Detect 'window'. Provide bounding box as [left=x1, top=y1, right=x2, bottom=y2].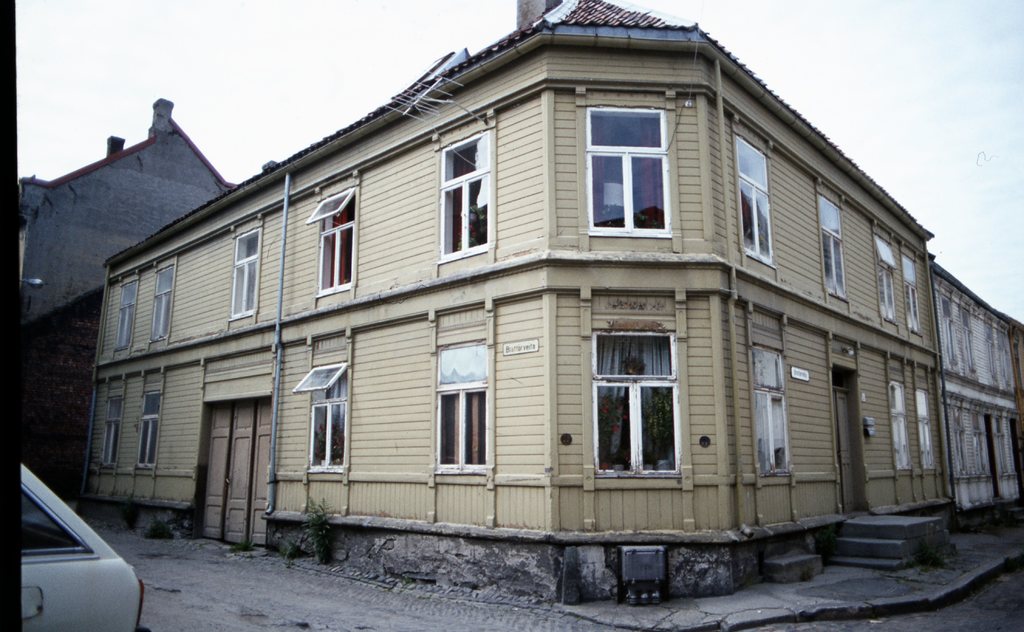
[left=595, top=330, right=680, bottom=473].
